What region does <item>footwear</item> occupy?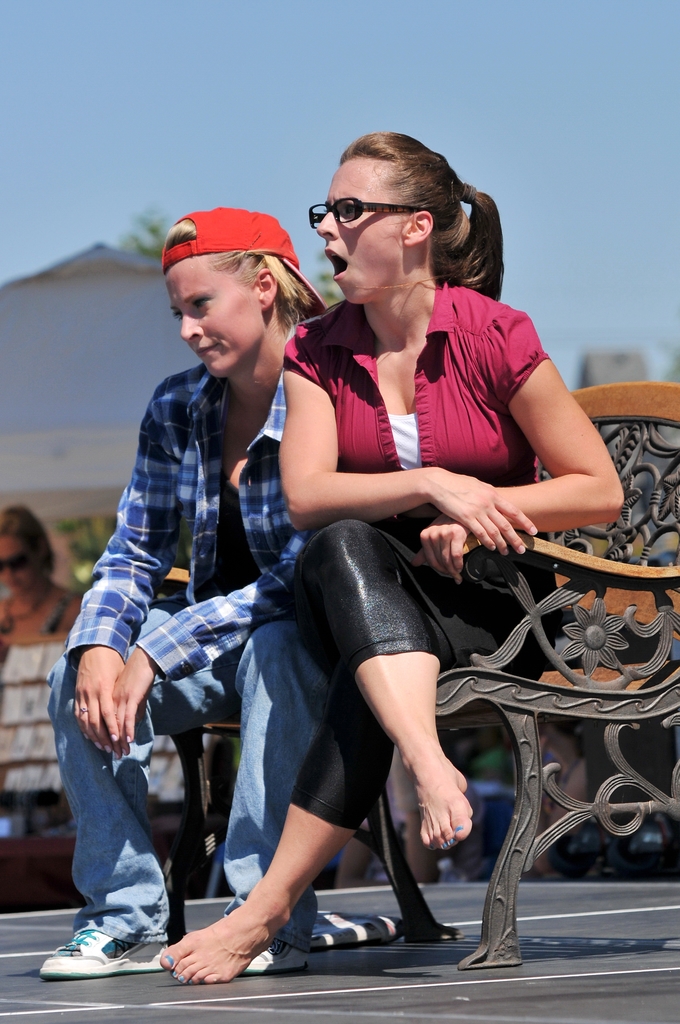
region(242, 935, 309, 975).
